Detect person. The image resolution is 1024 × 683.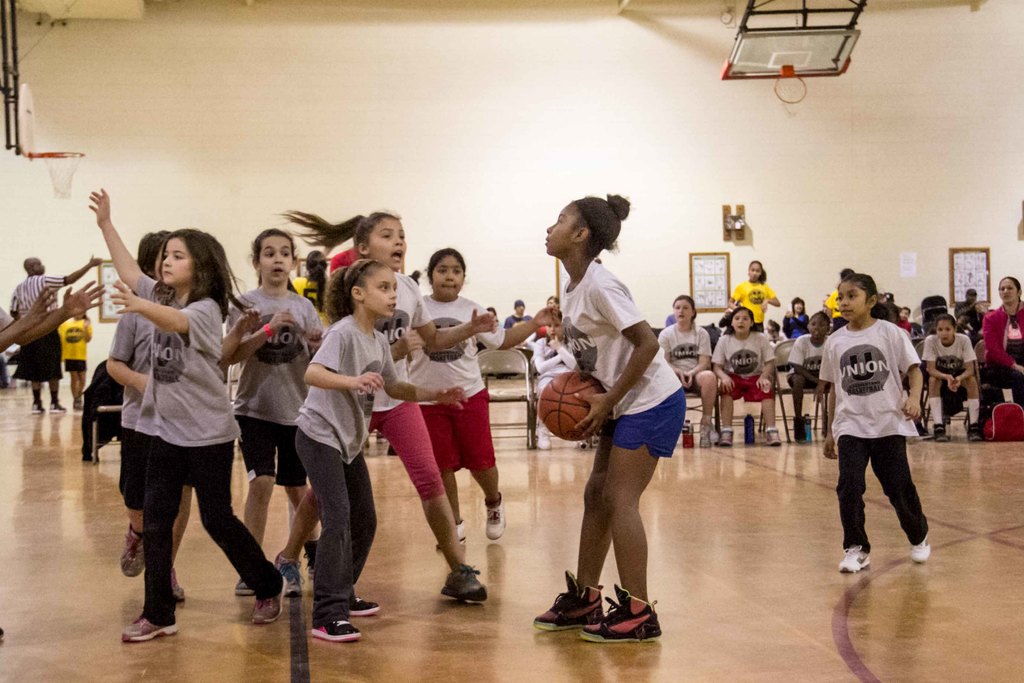
box(899, 305, 912, 331).
